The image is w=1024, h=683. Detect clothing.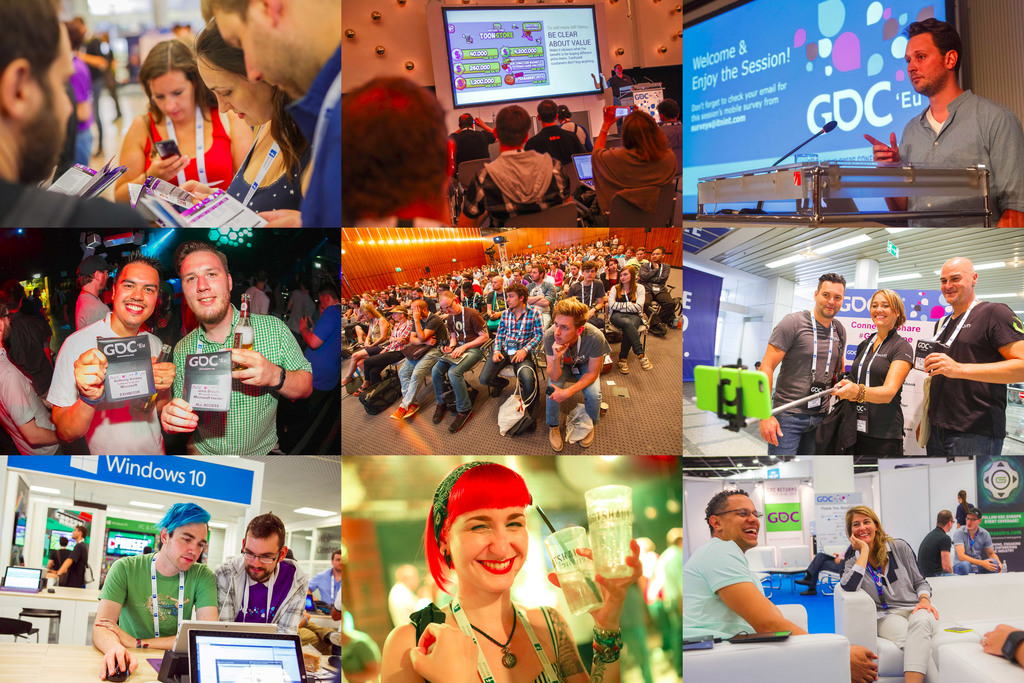
Detection: {"x1": 280, "y1": 44, "x2": 338, "y2": 225}.
